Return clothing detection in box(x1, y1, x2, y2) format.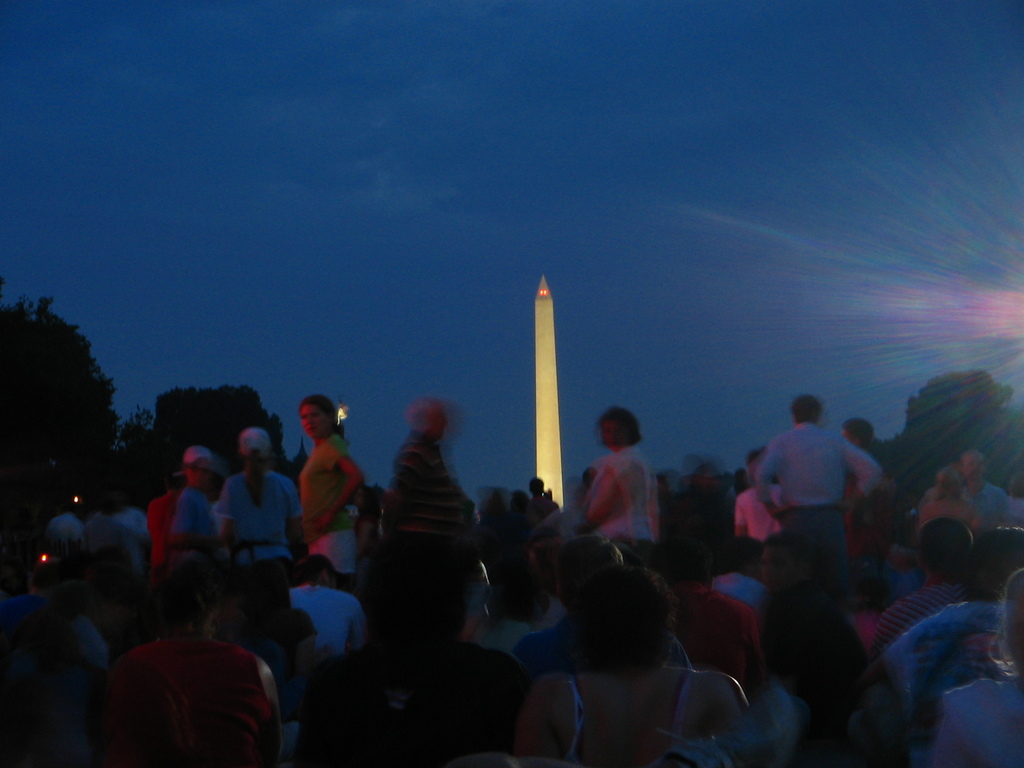
box(218, 596, 328, 687).
